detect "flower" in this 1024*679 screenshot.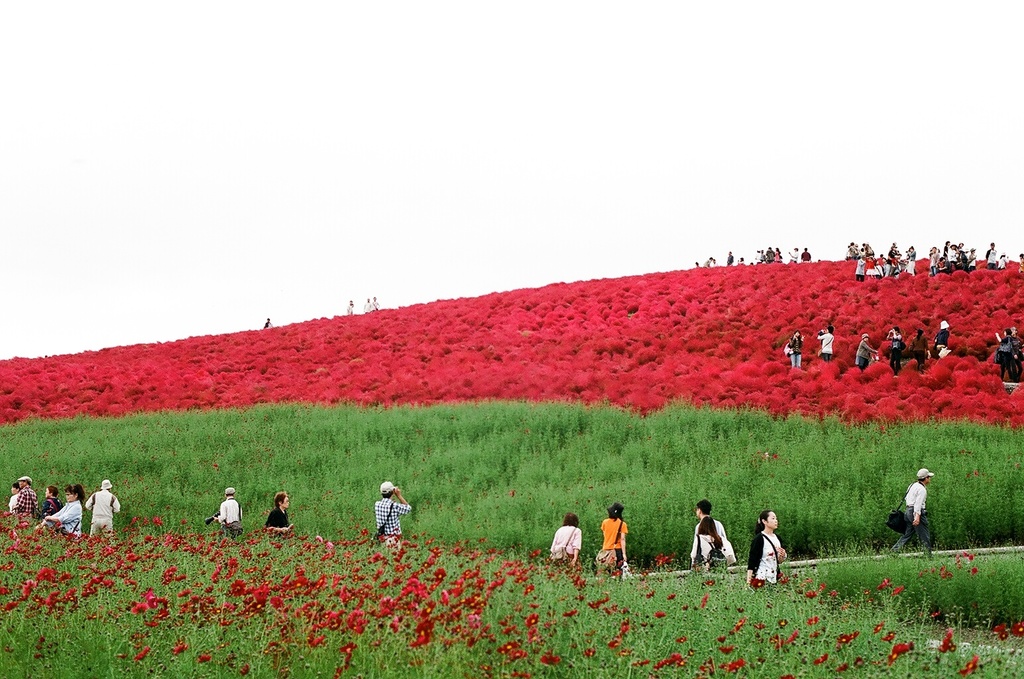
Detection: 715, 633, 728, 644.
